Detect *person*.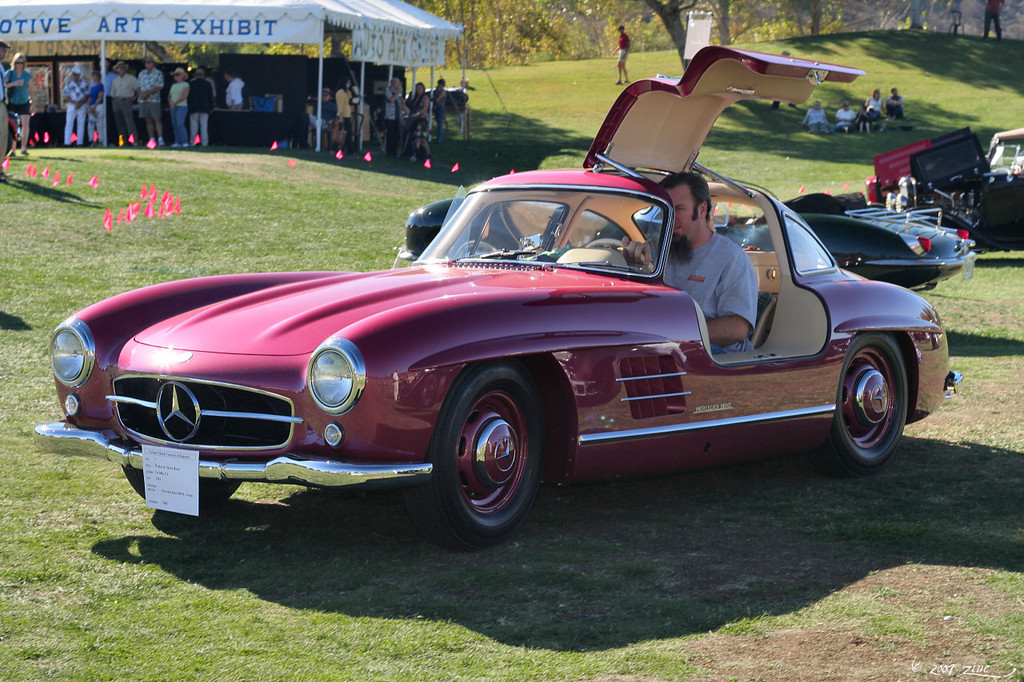
Detected at Rect(162, 66, 192, 151).
